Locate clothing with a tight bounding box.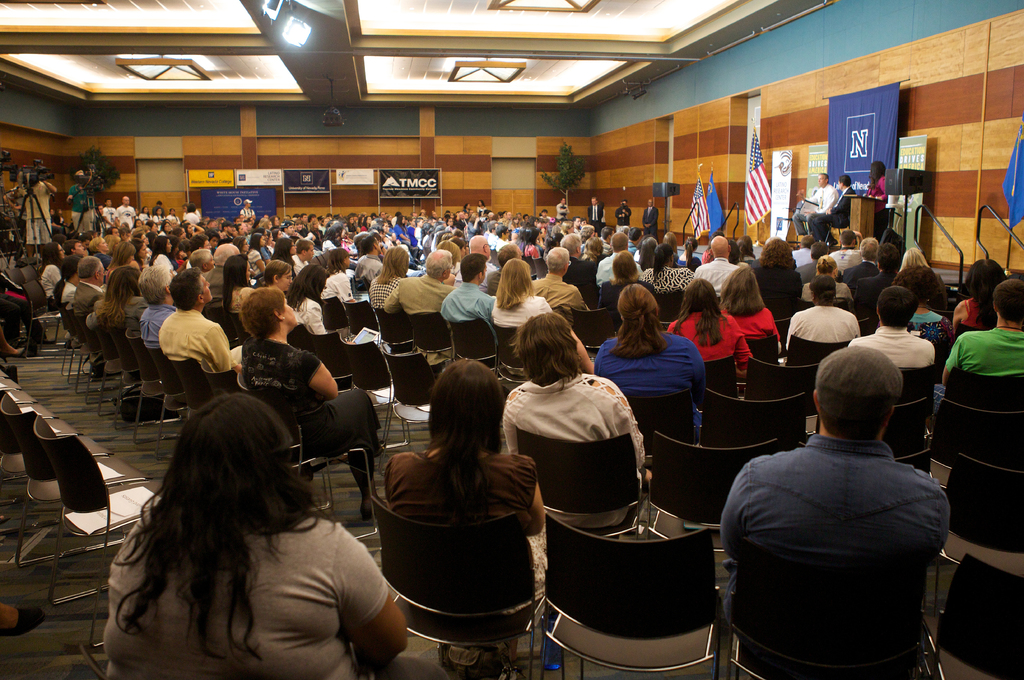
748:257:804:303.
